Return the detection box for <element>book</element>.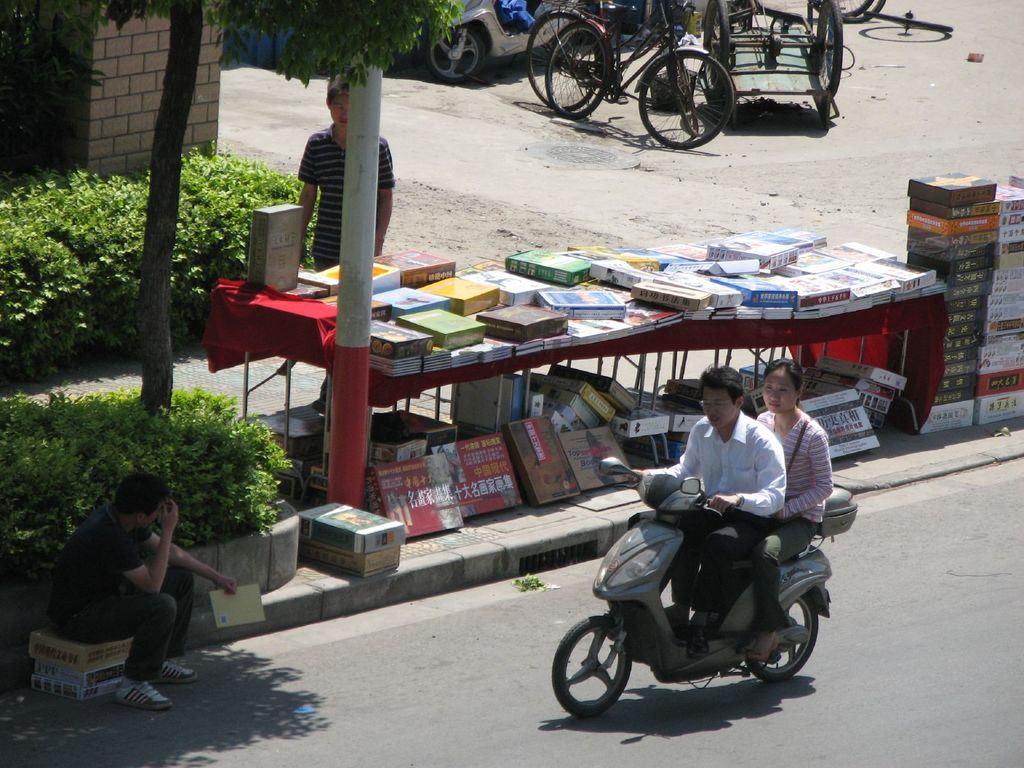
[left=246, top=198, right=303, bottom=296].
